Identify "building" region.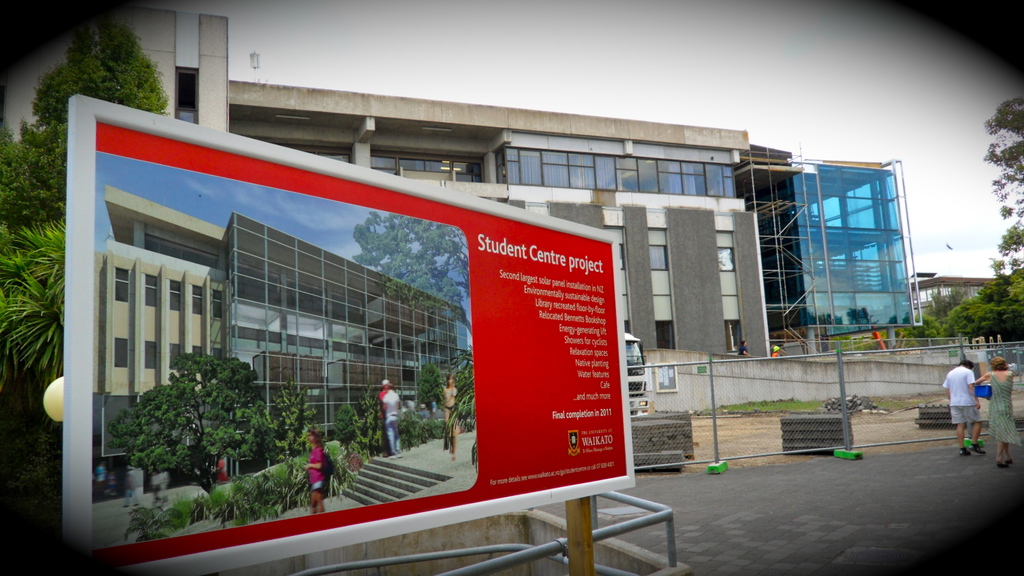
Region: x1=916, y1=276, x2=1004, y2=329.
